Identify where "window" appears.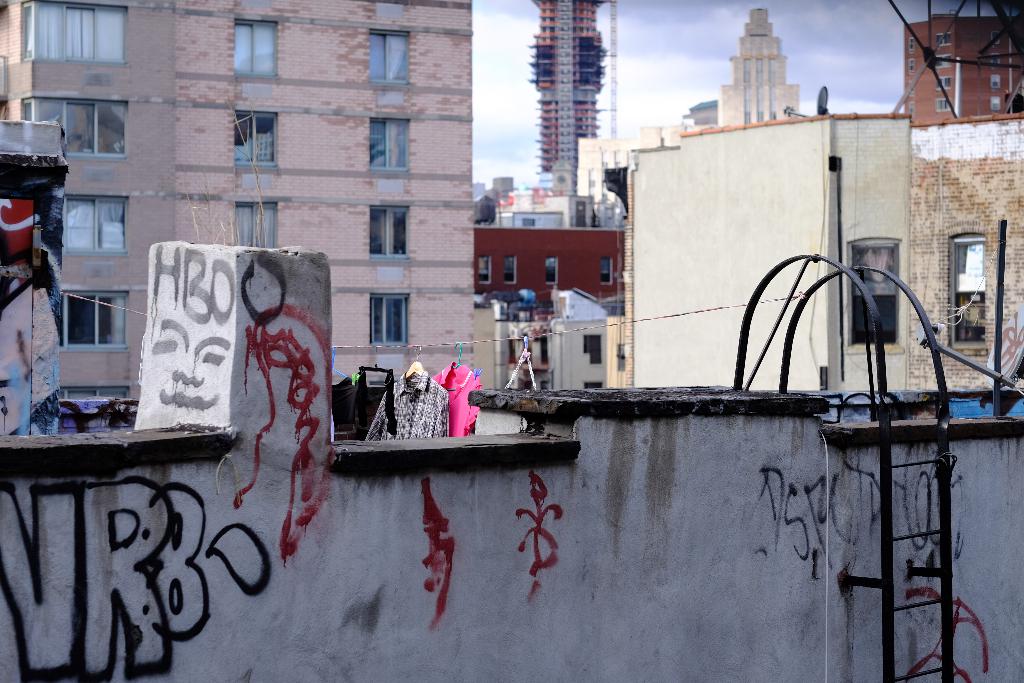
Appears at 540:257:559:281.
